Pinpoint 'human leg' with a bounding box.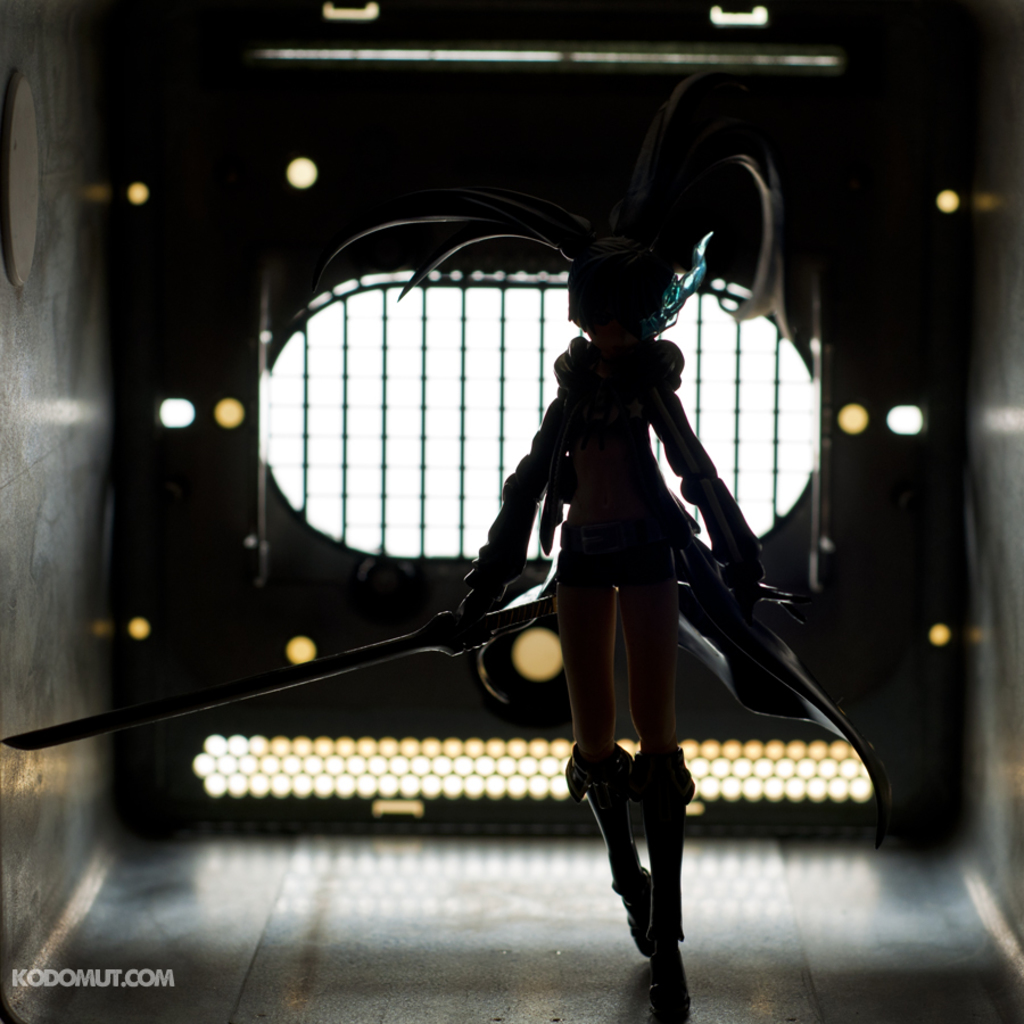
560:520:652:947.
